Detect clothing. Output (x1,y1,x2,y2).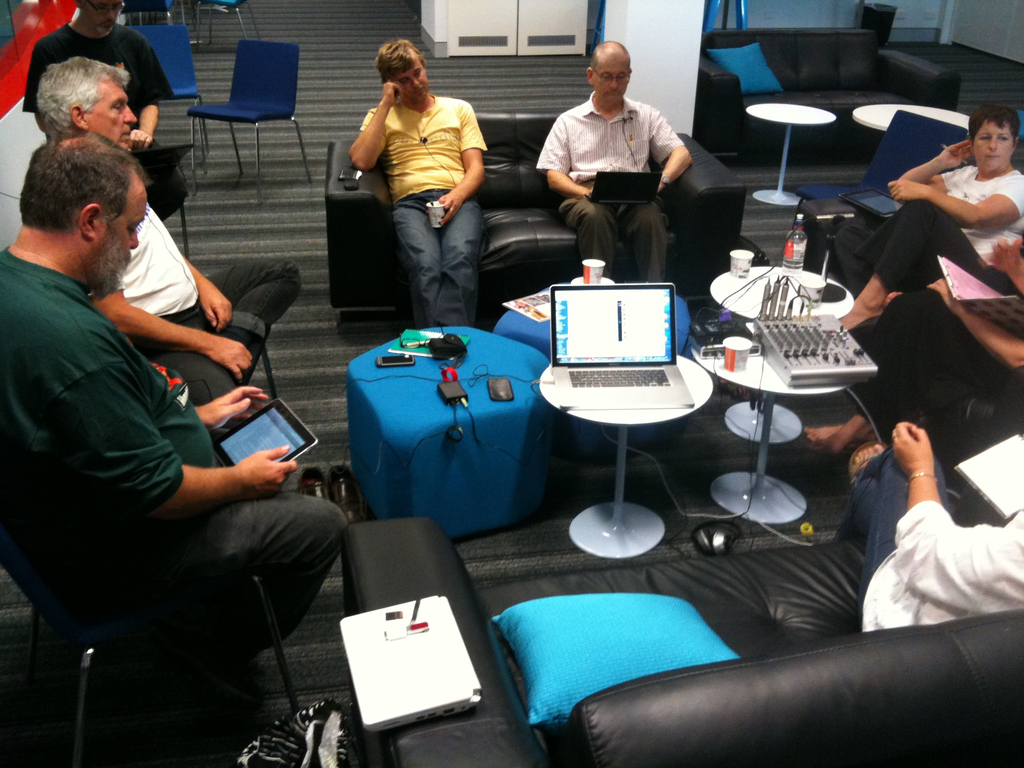
(837,450,1023,637).
